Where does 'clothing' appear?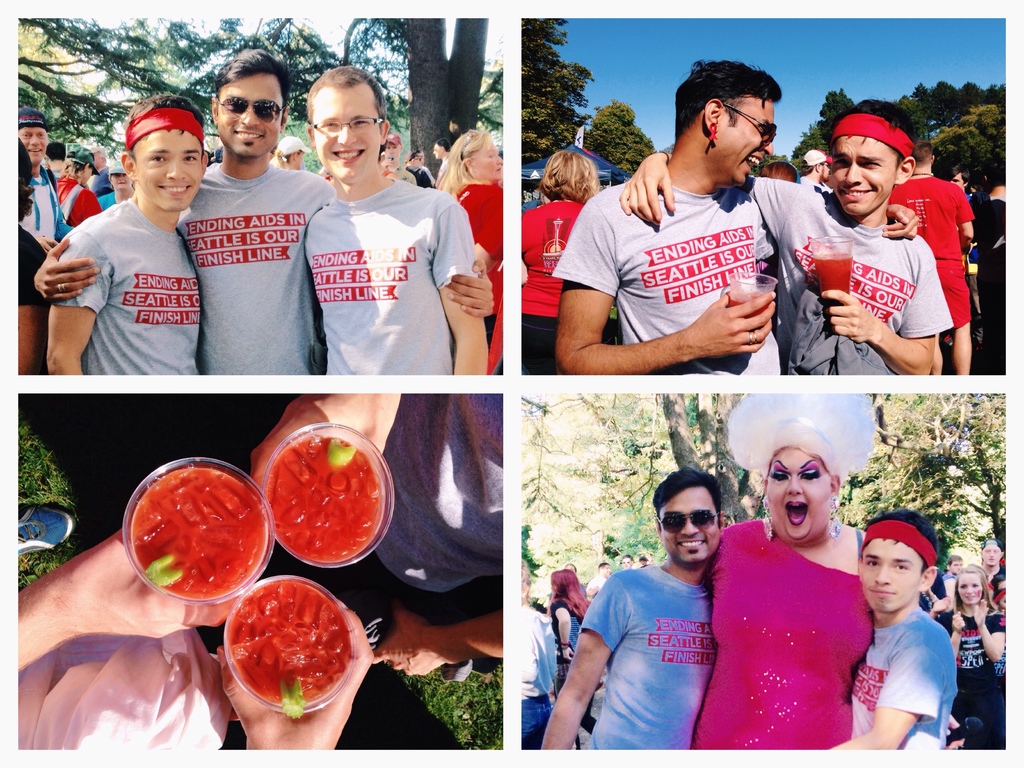
Appears at 20, 228, 52, 296.
